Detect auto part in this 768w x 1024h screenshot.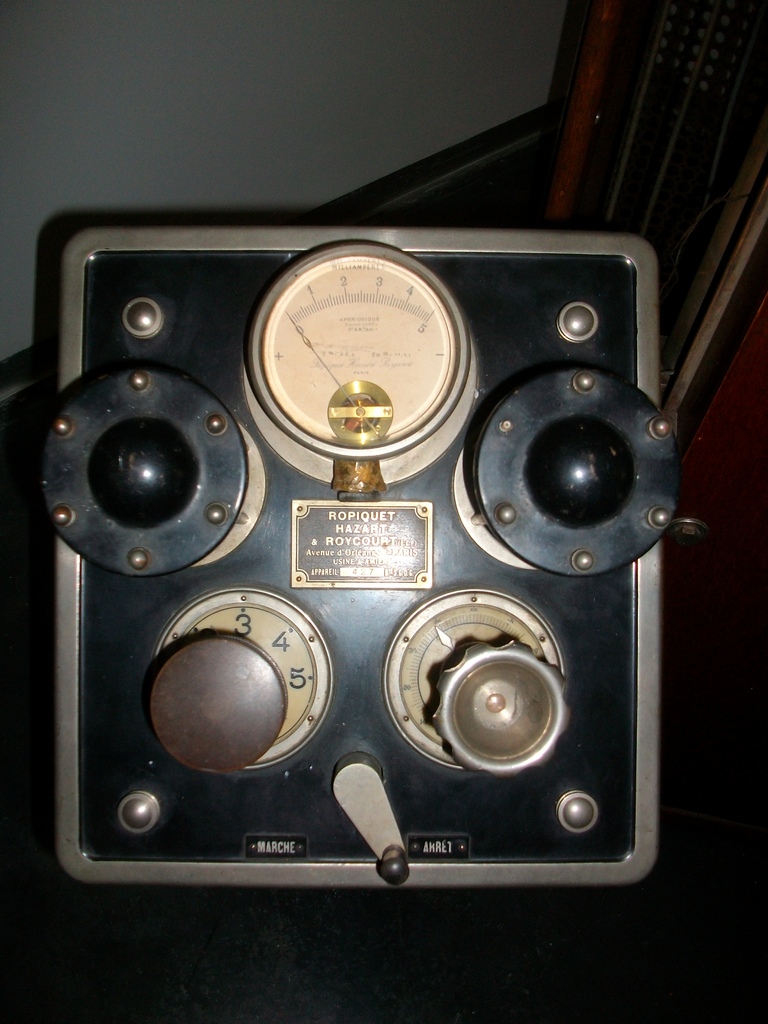
Detection: x1=74, y1=187, x2=678, y2=844.
